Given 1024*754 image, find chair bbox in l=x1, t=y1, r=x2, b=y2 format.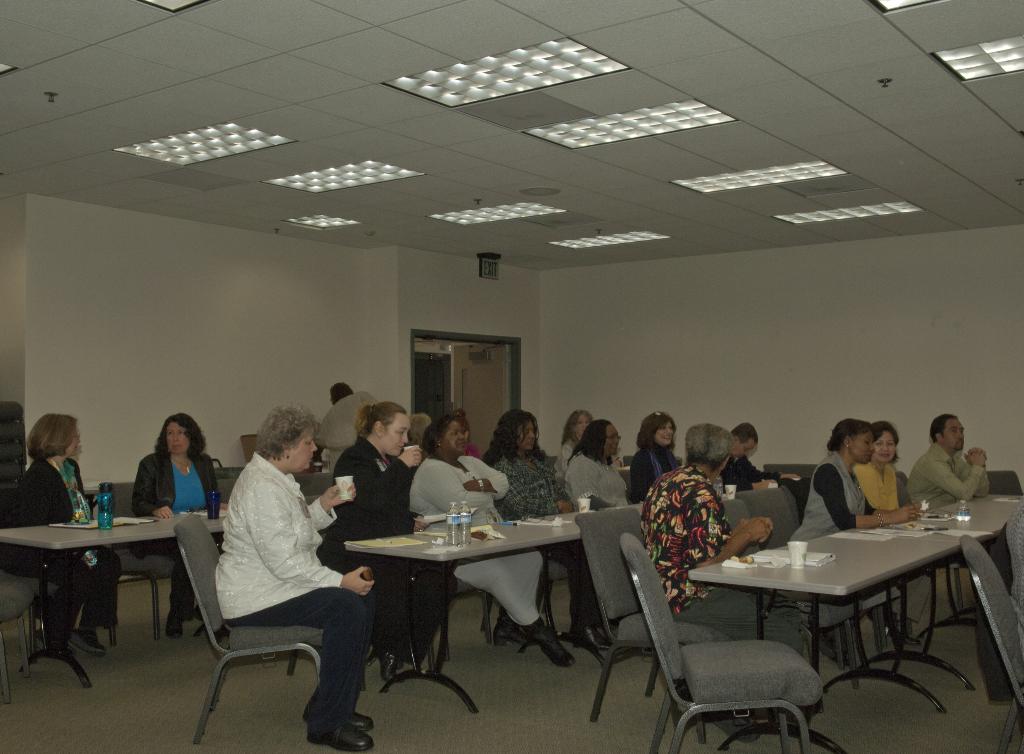
l=0, t=584, r=38, b=703.
